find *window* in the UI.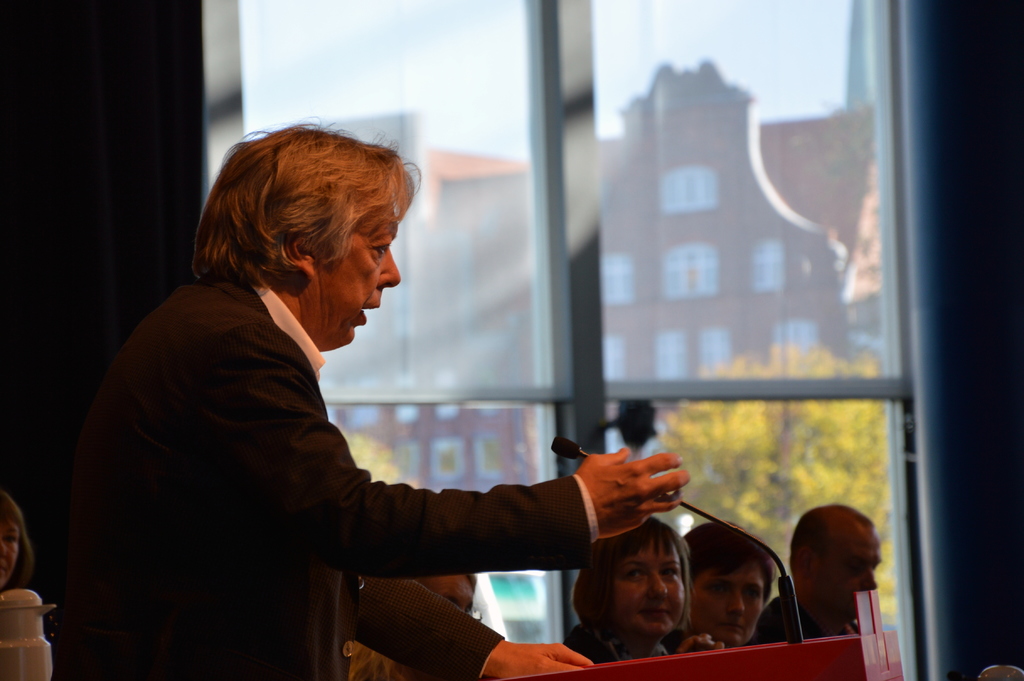
UI element at <region>699, 327, 725, 369</region>.
